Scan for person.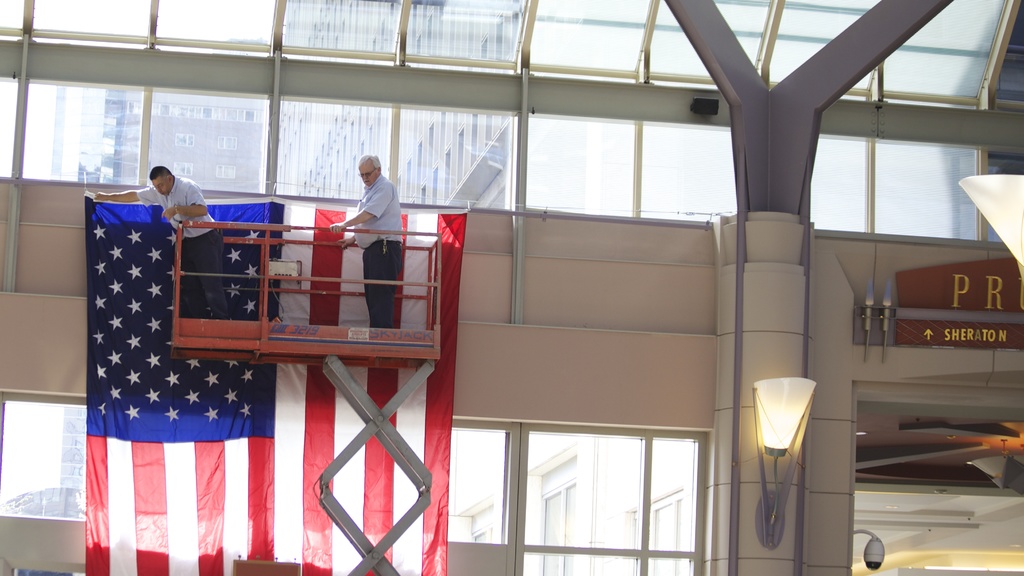
Scan result: BBox(94, 160, 232, 323).
